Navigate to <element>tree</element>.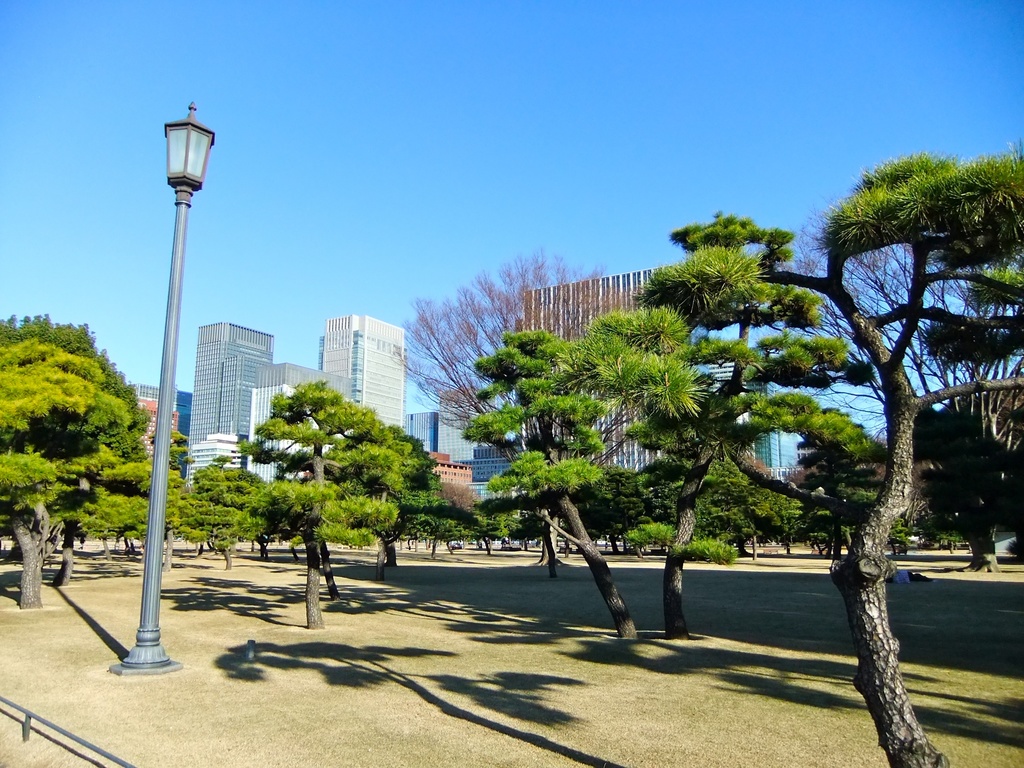
Navigation target: left=0, top=338, right=152, bottom=611.
